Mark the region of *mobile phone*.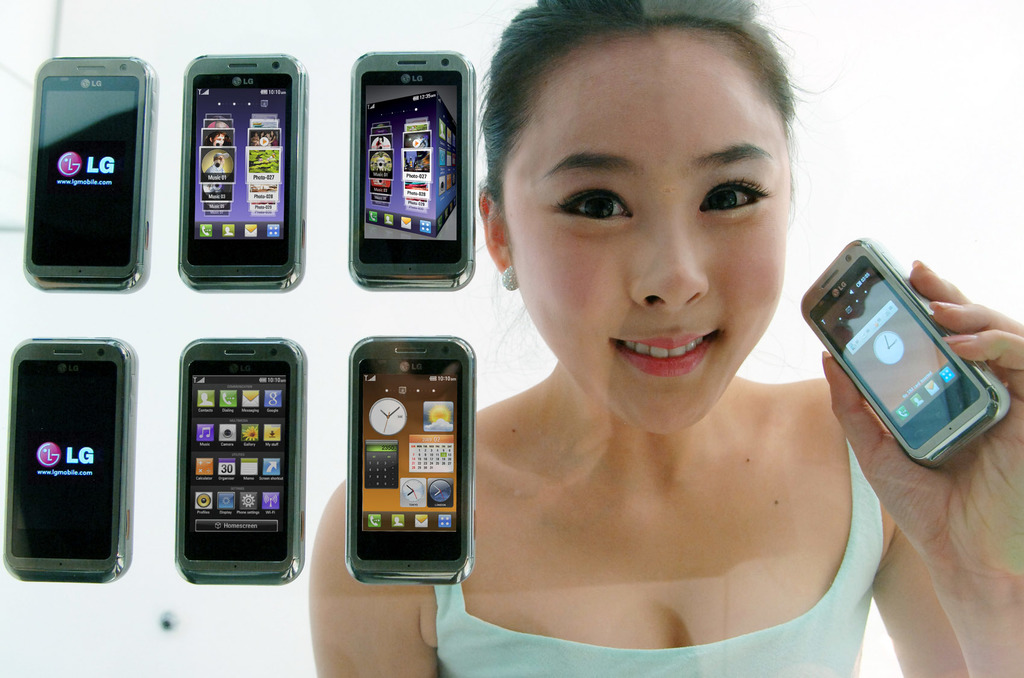
Region: region(179, 51, 307, 285).
